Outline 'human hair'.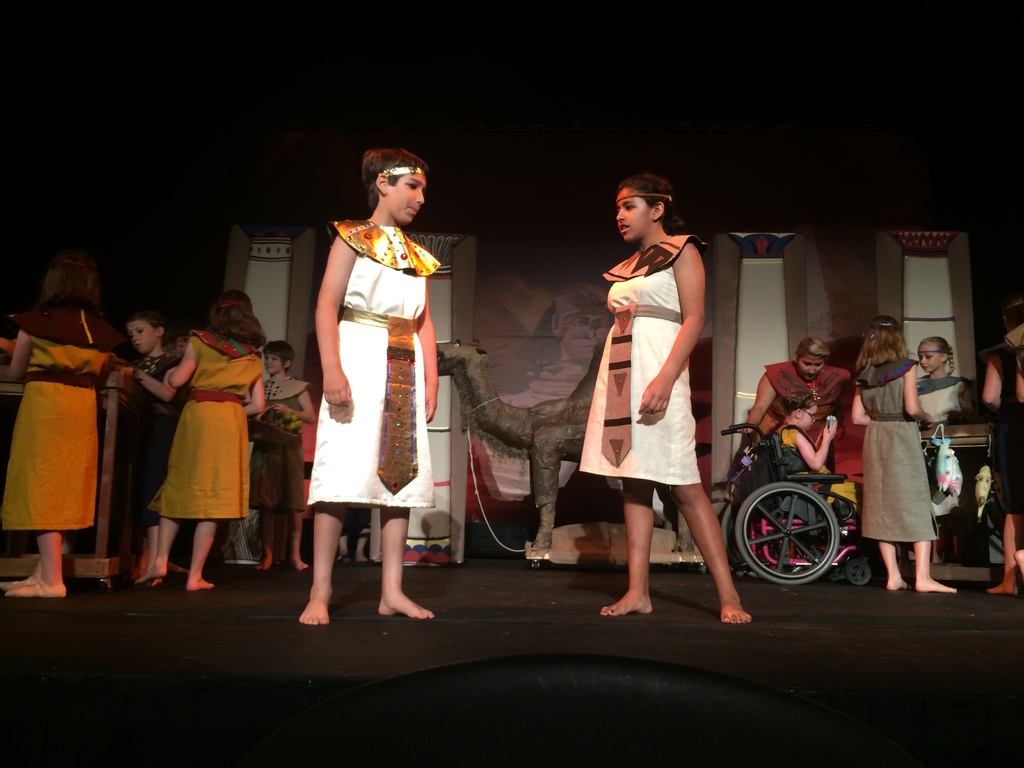
Outline: bbox=(364, 147, 426, 210).
